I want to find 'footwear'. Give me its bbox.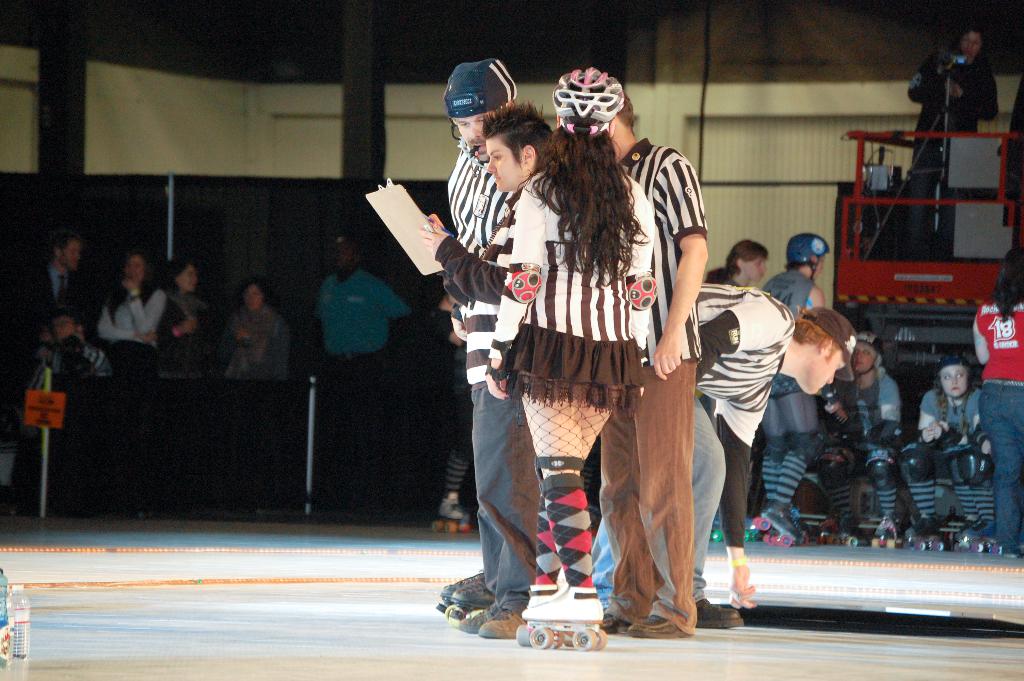
left=762, top=500, right=804, bottom=541.
